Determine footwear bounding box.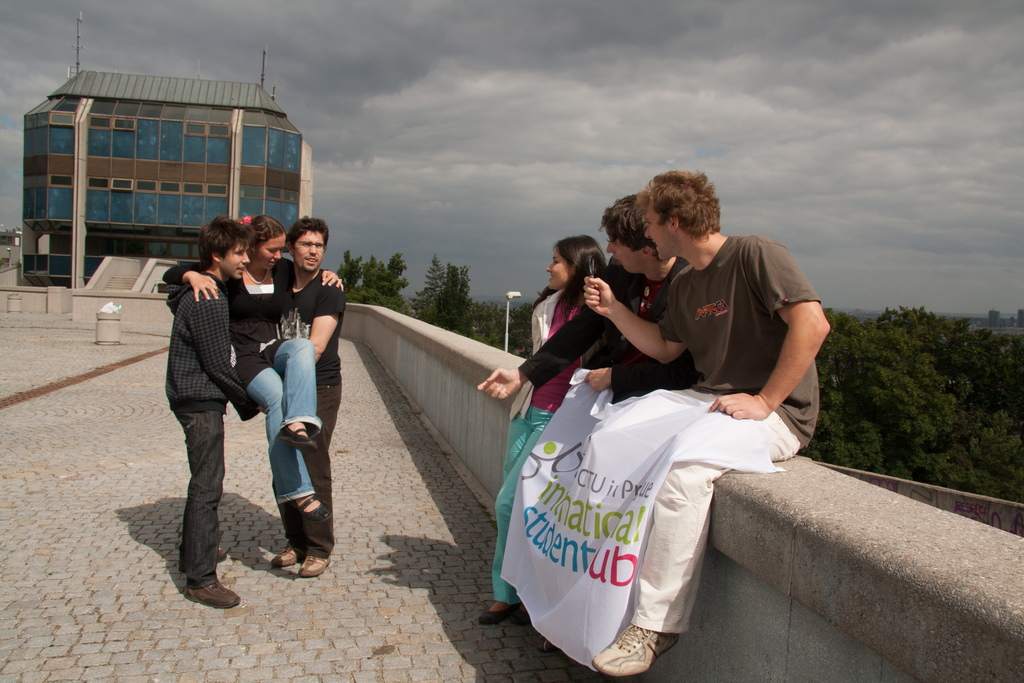
Determined: 183/580/241/608.
